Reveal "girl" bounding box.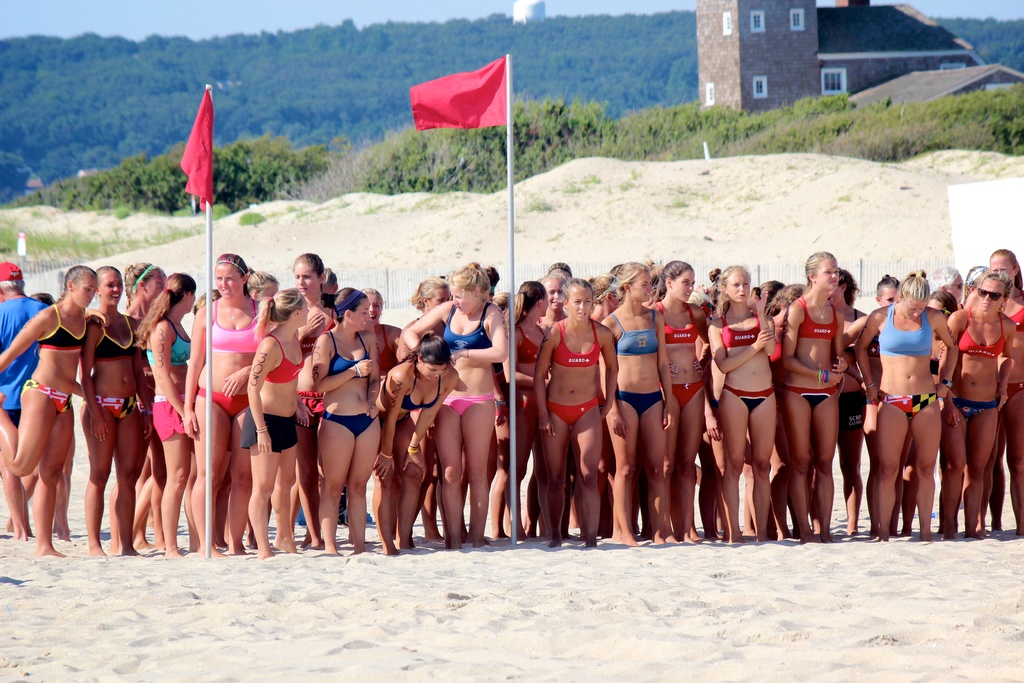
Revealed: select_region(535, 281, 619, 548).
